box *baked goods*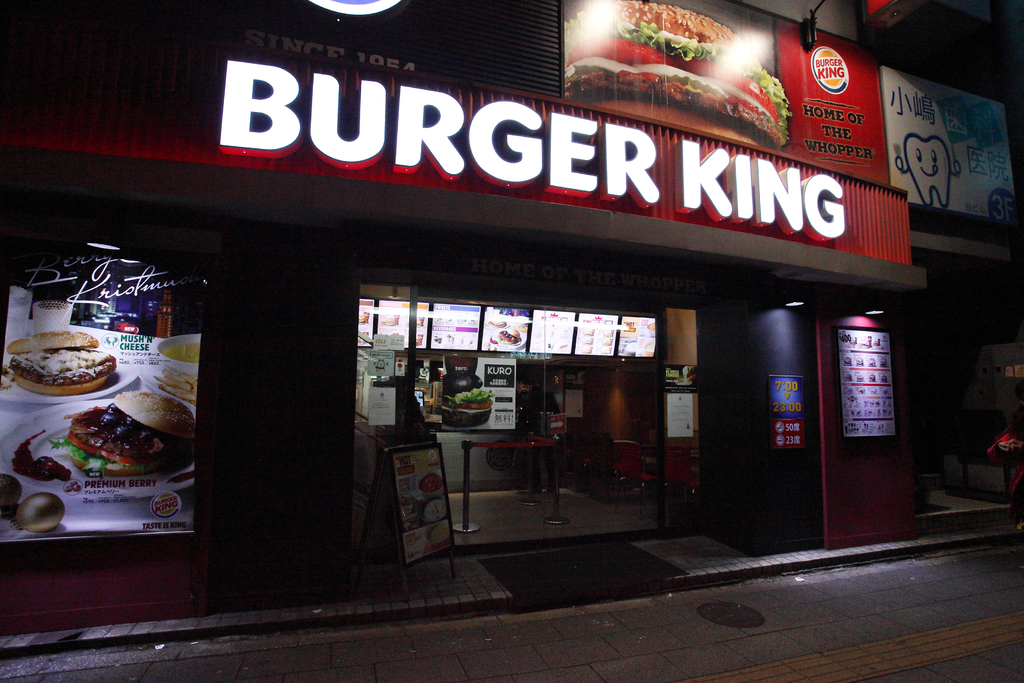
60/388/200/480
